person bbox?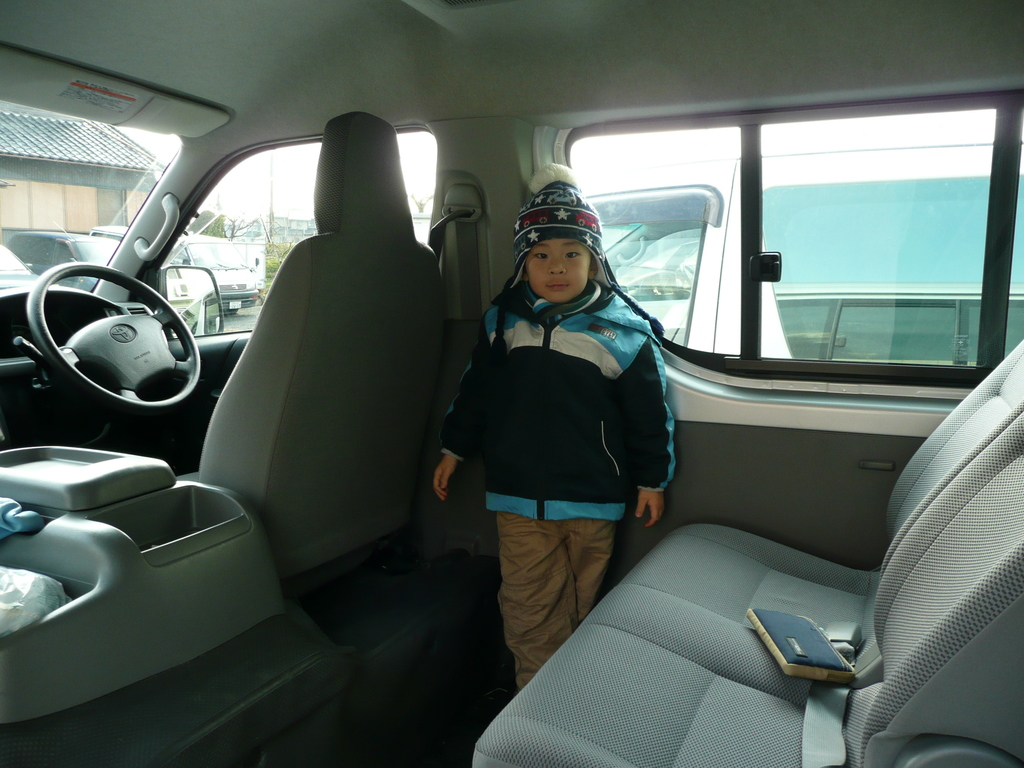
<box>440,179,670,691</box>
